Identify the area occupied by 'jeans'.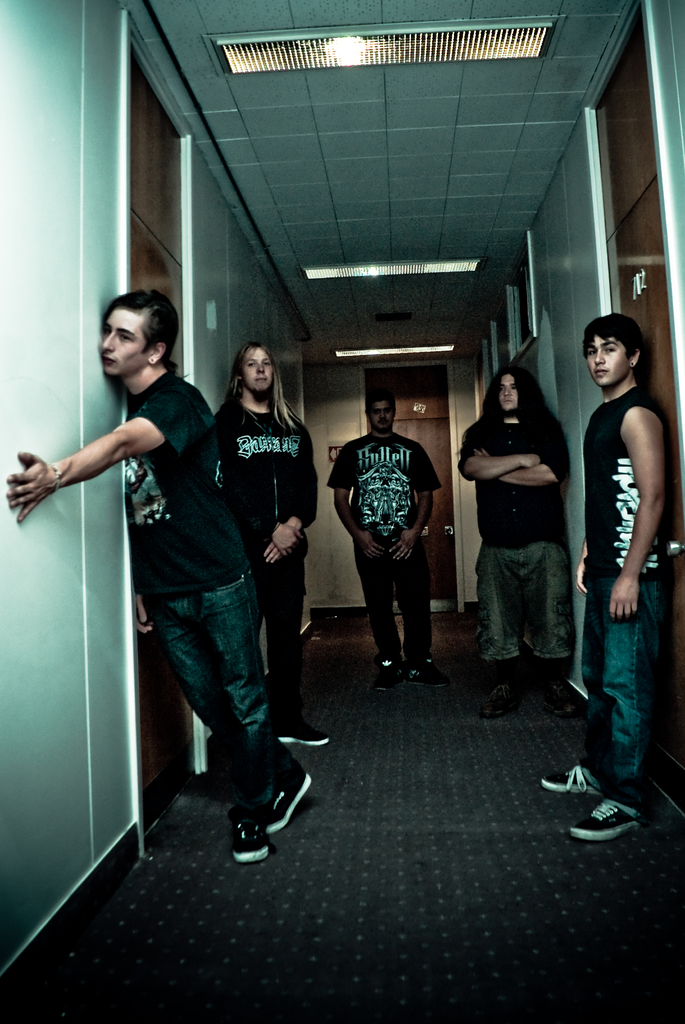
Area: <box>257,552,301,726</box>.
